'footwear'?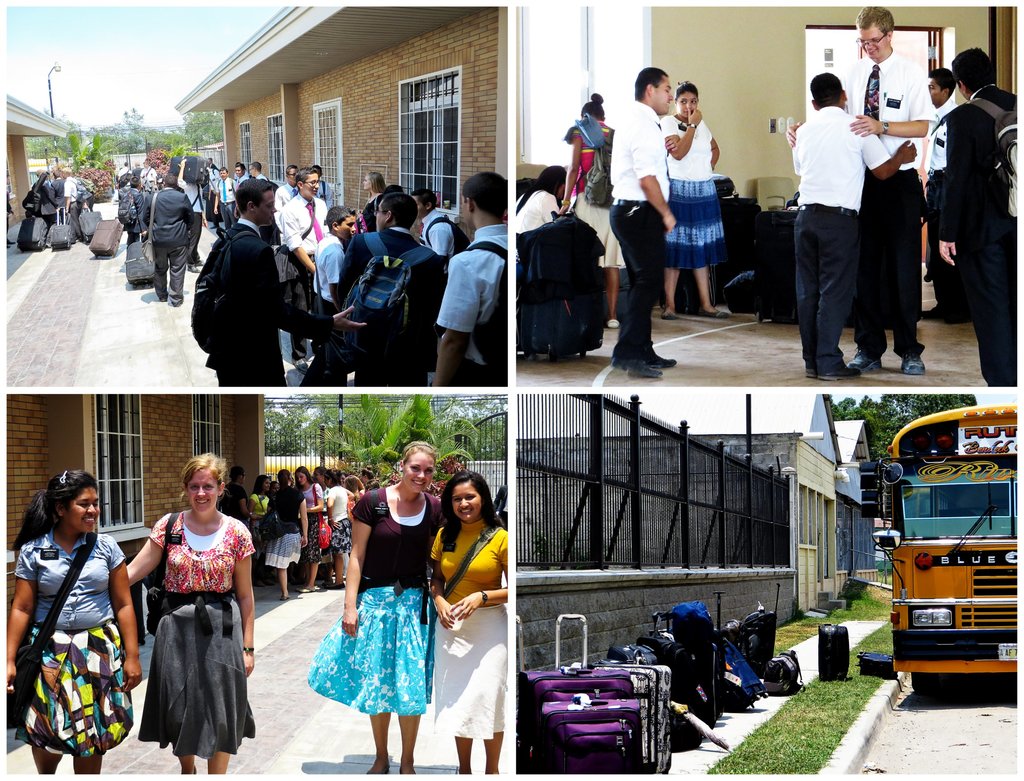
{"x1": 608, "y1": 319, "x2": 620, "y2": 330}
